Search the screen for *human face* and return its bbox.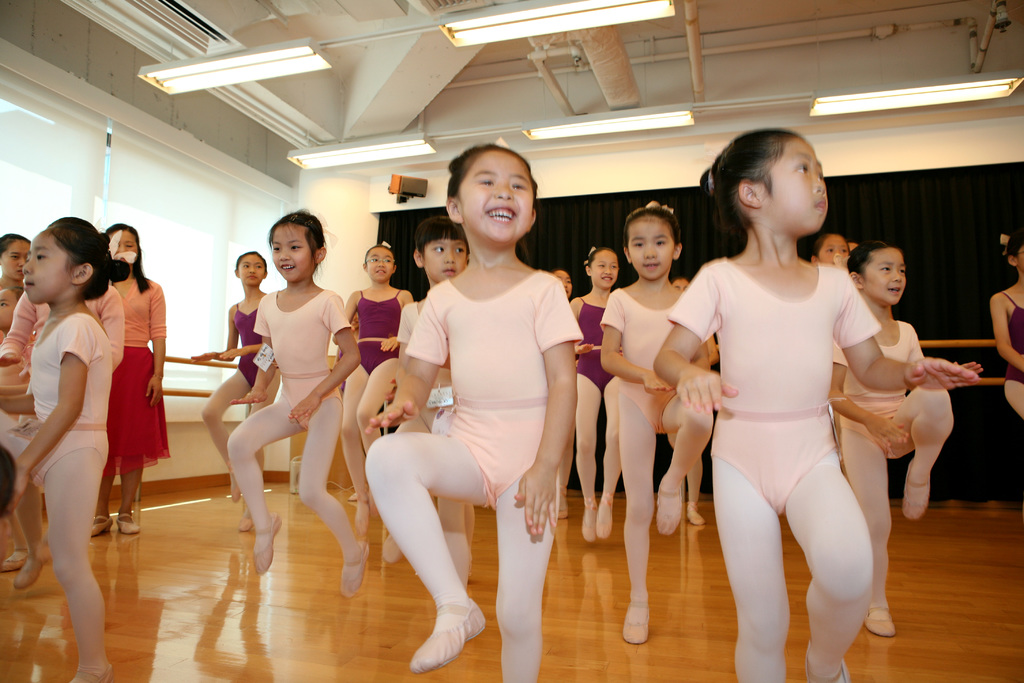
Found: <bbox>625, 220, 675, 281</bbox>.
